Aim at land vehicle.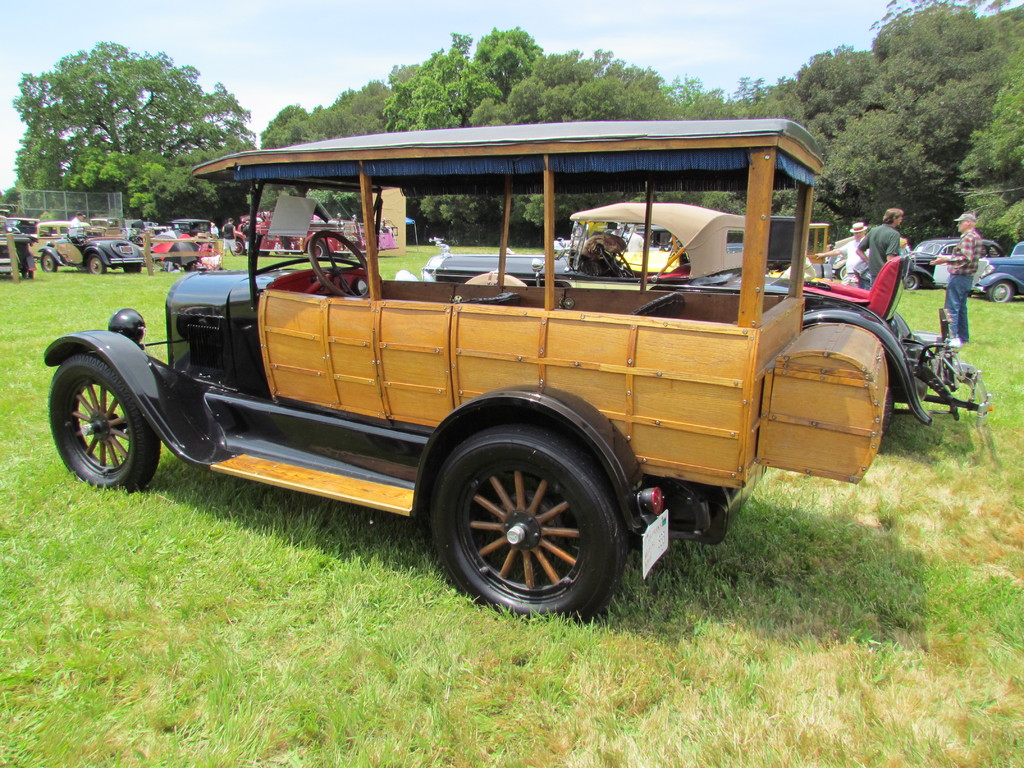
Aimed at bbox=(971, 240, 1023, 305).
